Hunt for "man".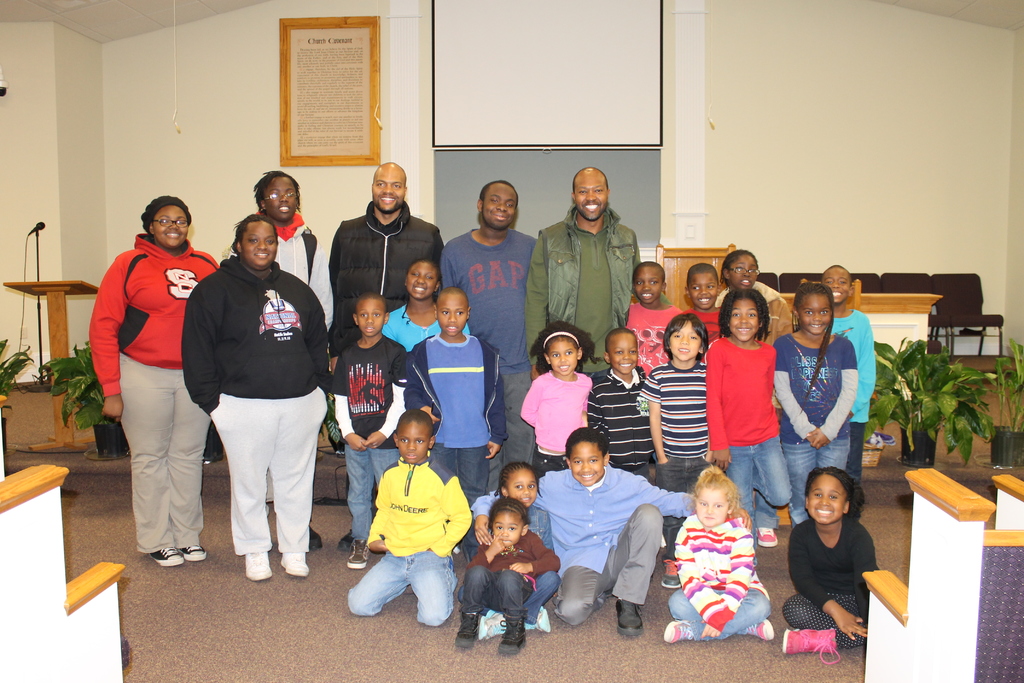
Hunted down at left=525, top=171, right=676, bottom=386.
